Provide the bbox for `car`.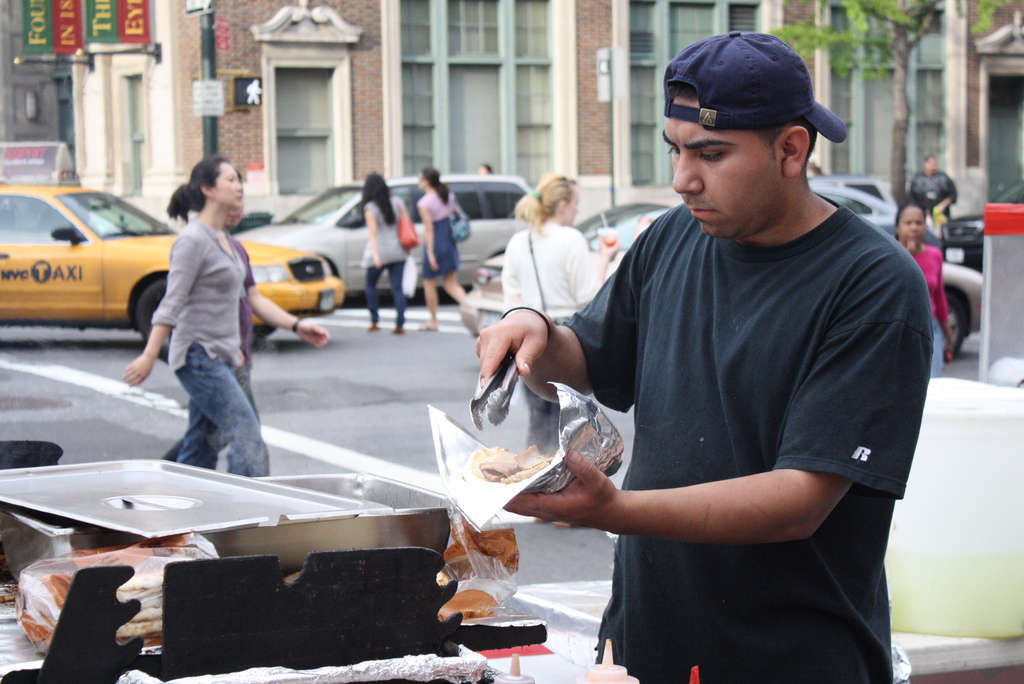
{"x1": 224, "y1": 178, "x2": 539, "y2": 297}.
